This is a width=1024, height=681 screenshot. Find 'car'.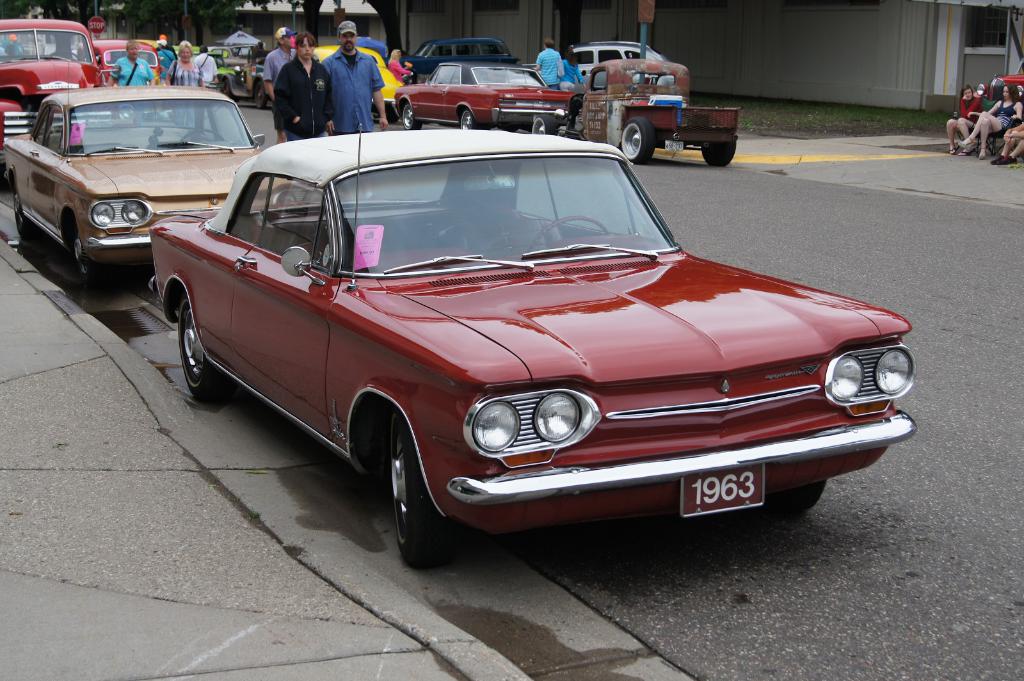
Bounding box: bbox(139, 128, 905, 567).
